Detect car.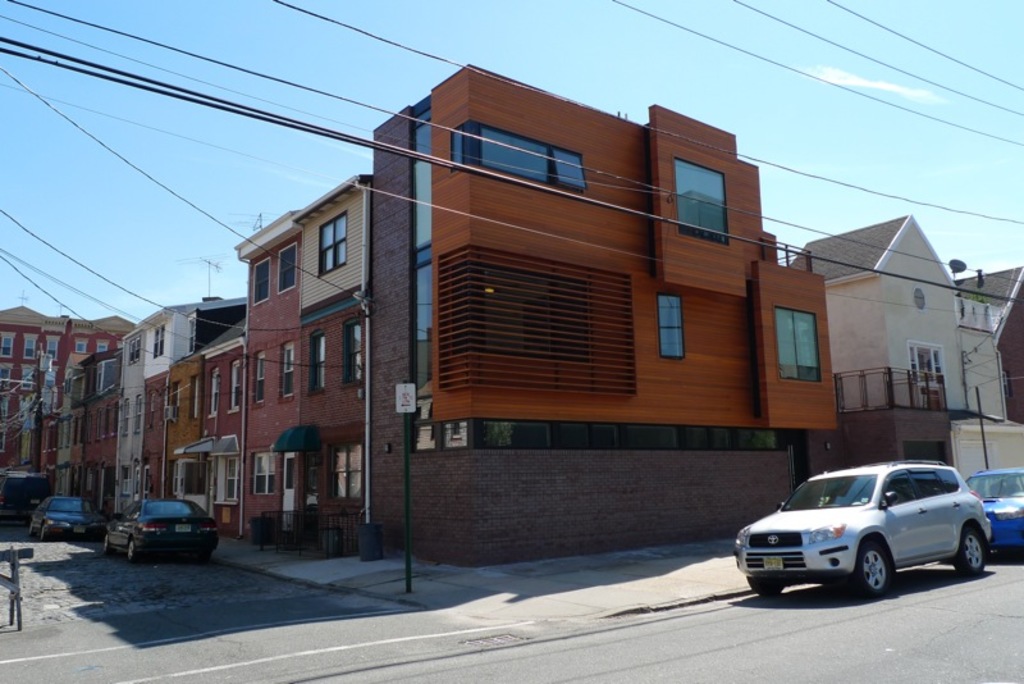
Detected at 733:455:988:593.
